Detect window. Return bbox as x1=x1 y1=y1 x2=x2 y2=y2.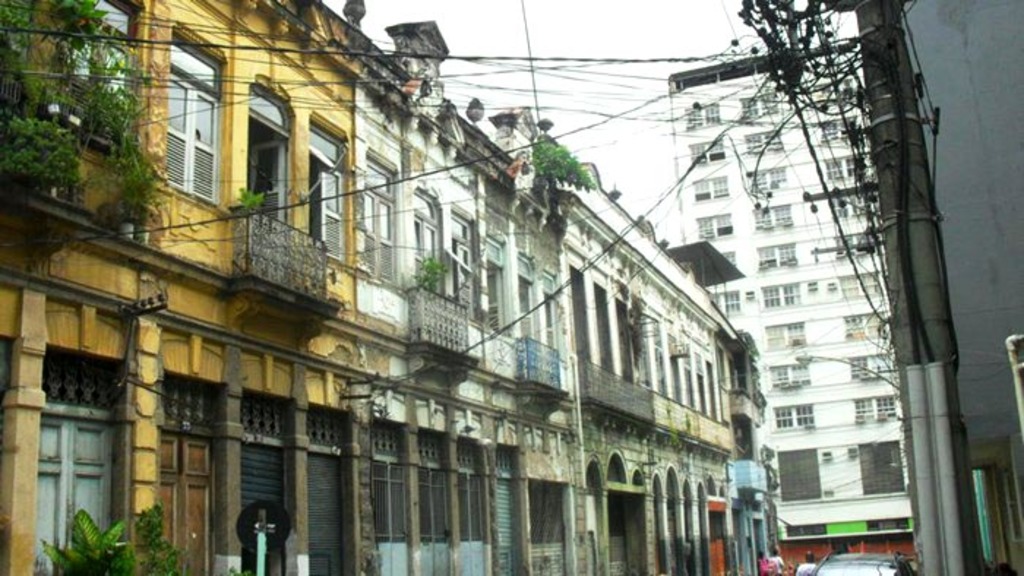
x1=837 y1=228 x2=872 y2=260.
